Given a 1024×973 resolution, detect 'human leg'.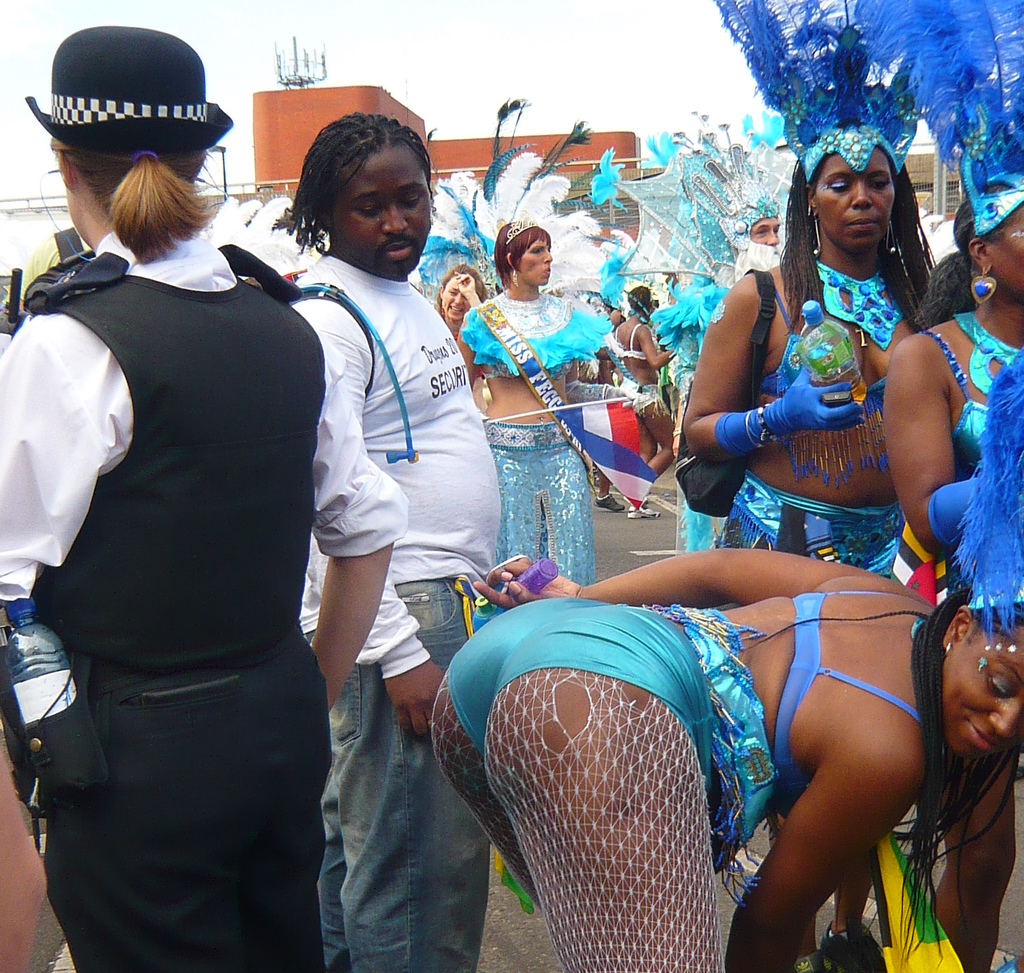
region(340, 582, 485, 972).
